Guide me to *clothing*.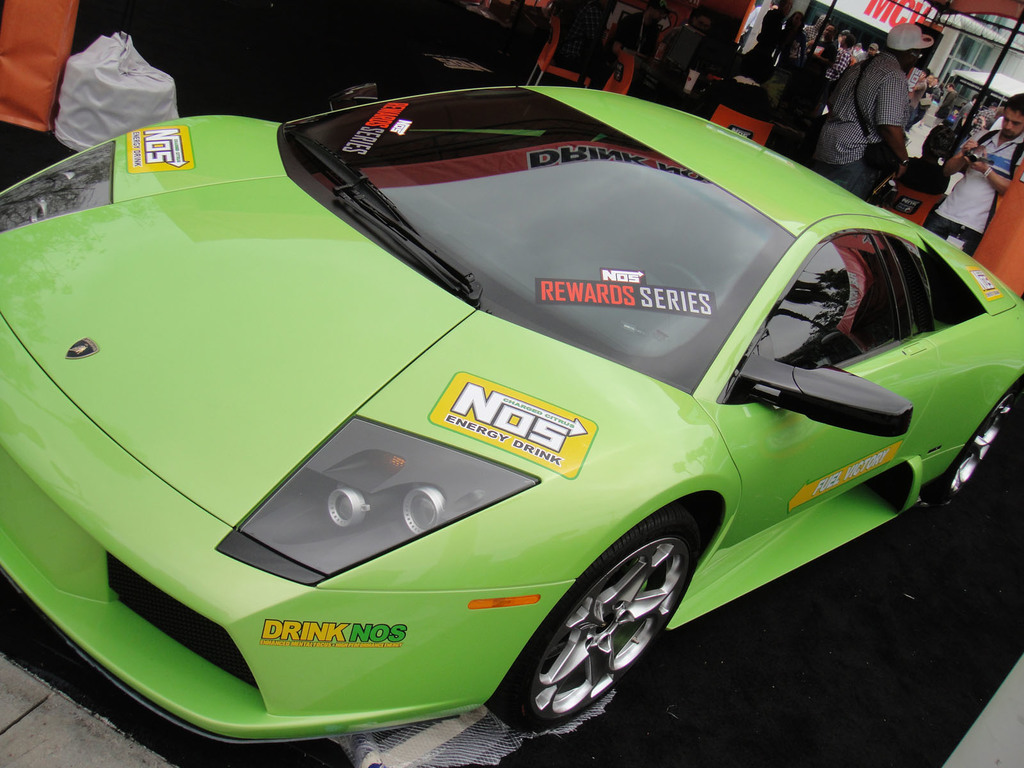
Guidance: 928,86,956,127.
